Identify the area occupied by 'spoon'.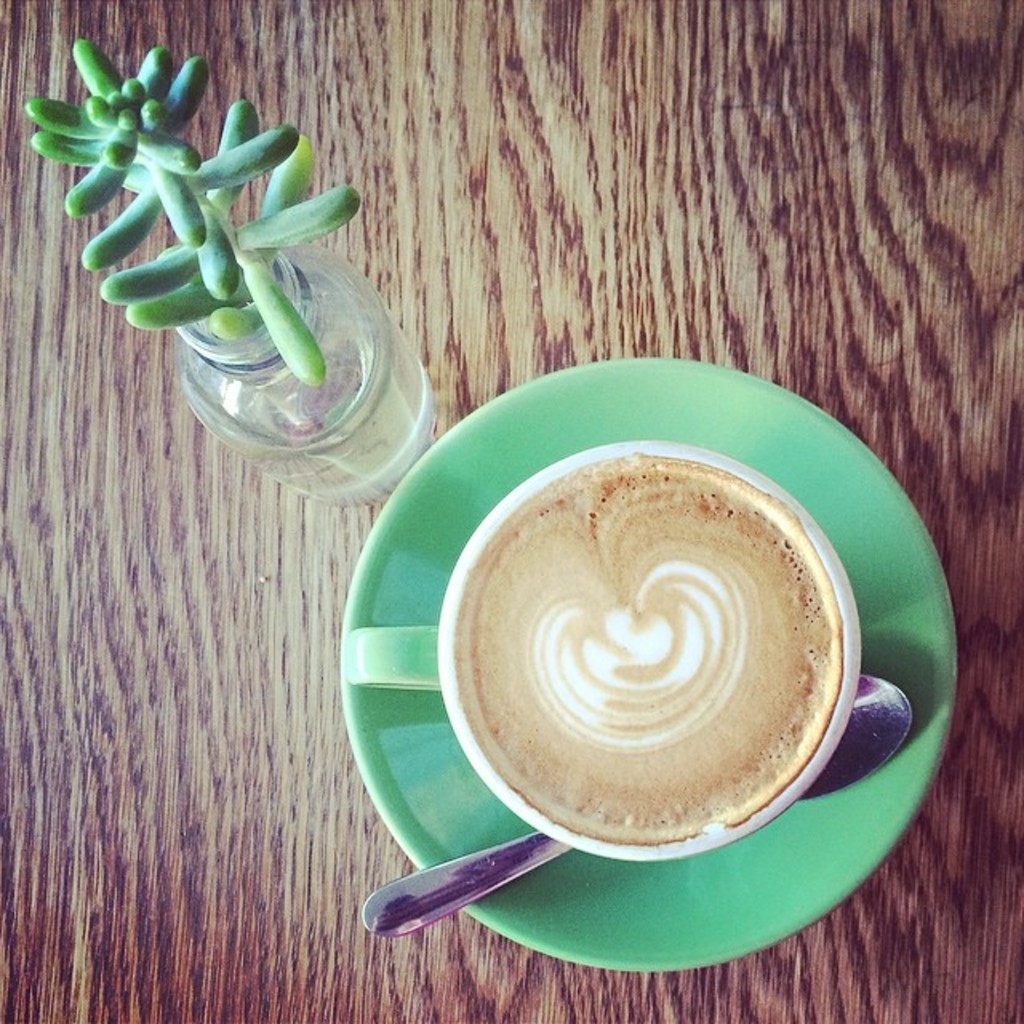
Area: box=[362, 670, 910, 939].
